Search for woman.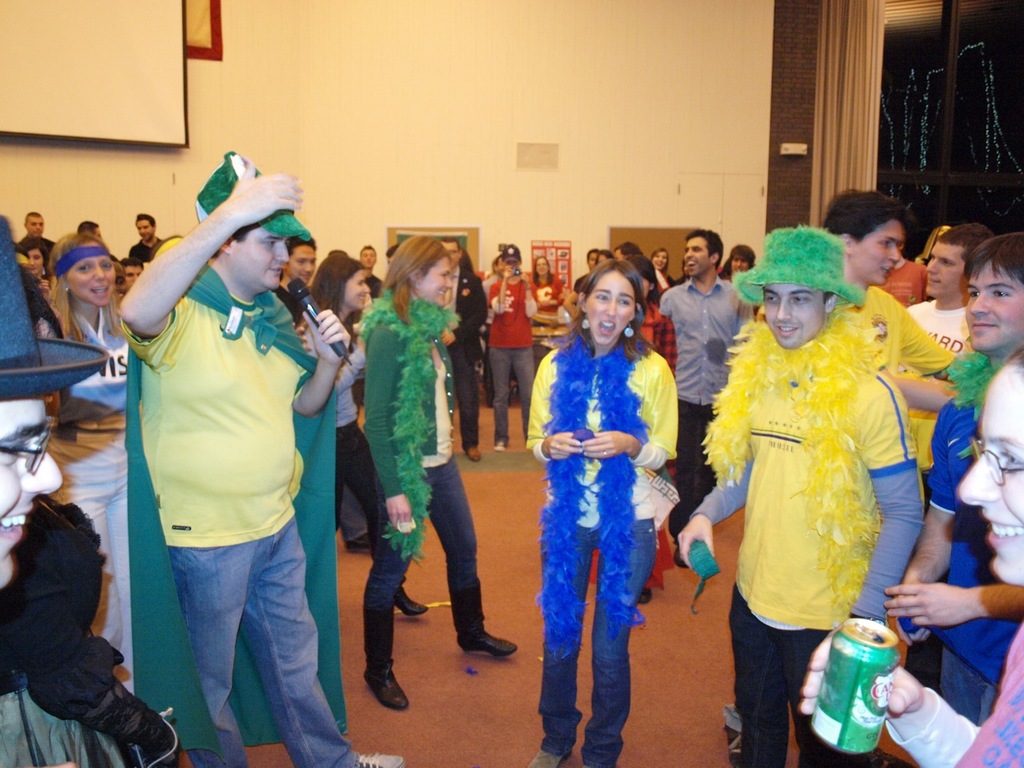
Found at BBox(594, 247, 614, 265).
